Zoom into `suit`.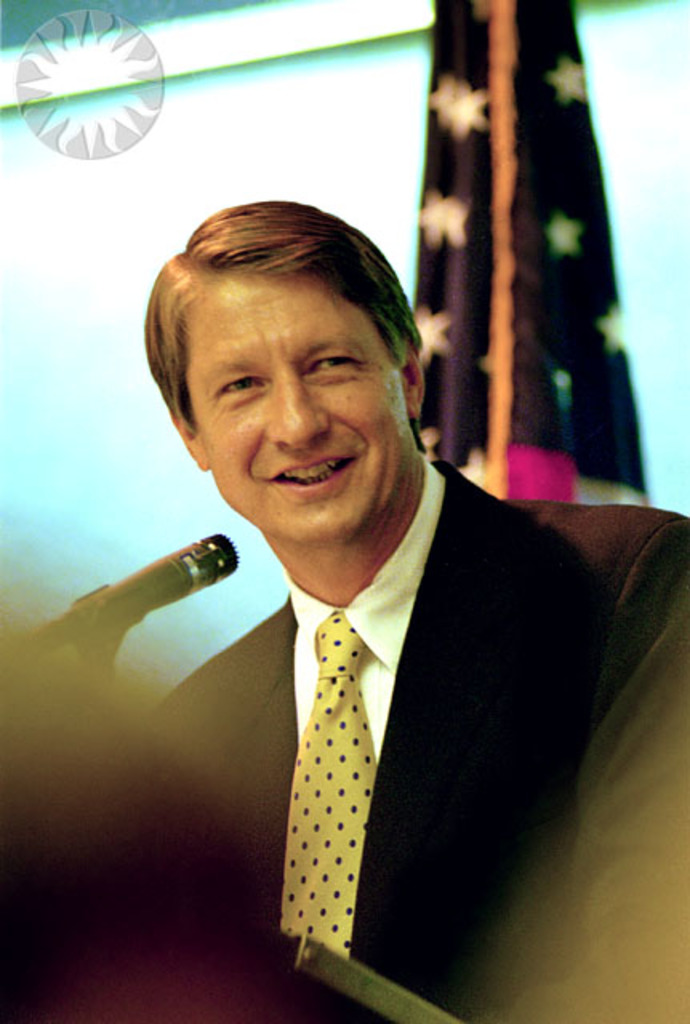
Zoom target: (x1=157, y1=483, x2=642, y2=976).
